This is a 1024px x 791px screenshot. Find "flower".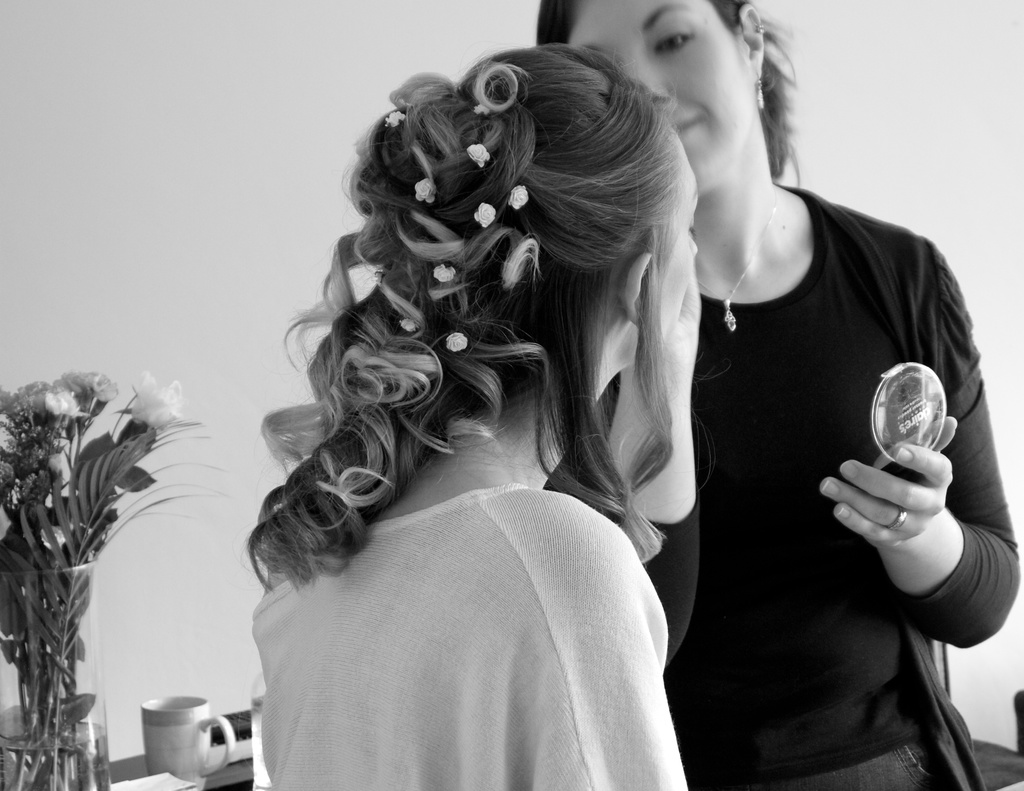
Bounding box: <bbox>446, 330, 468, 351</bbox>.
